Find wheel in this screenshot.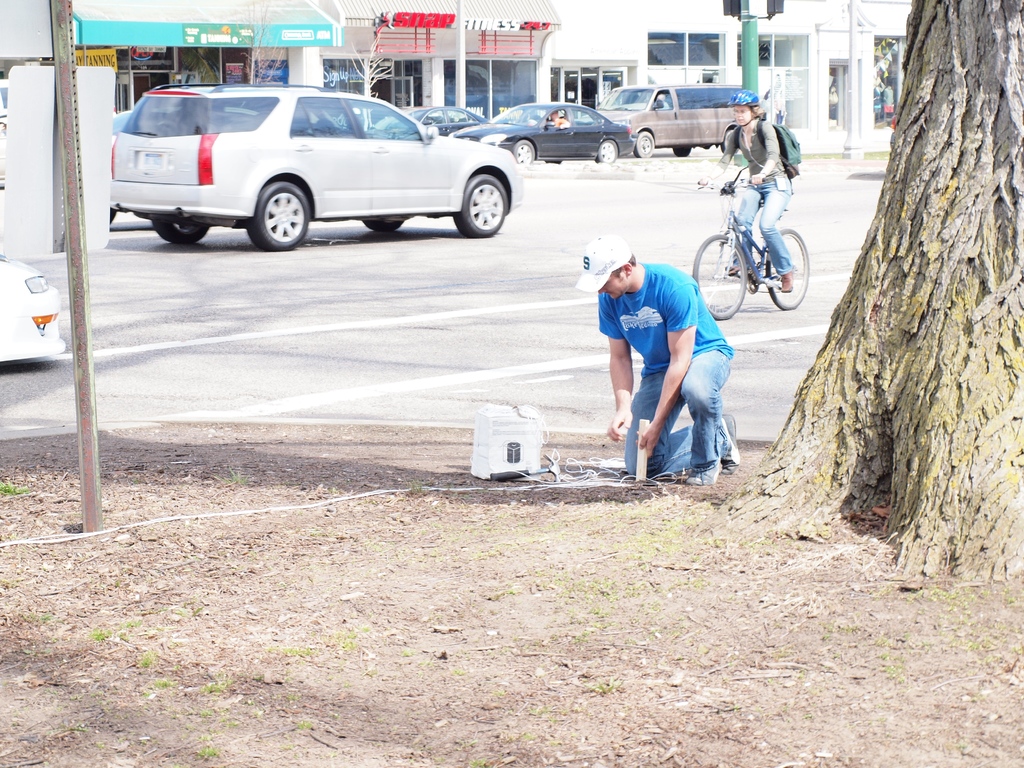
The bounding box for wheel is x1=513, y1=140, x2=534, y2=164.
